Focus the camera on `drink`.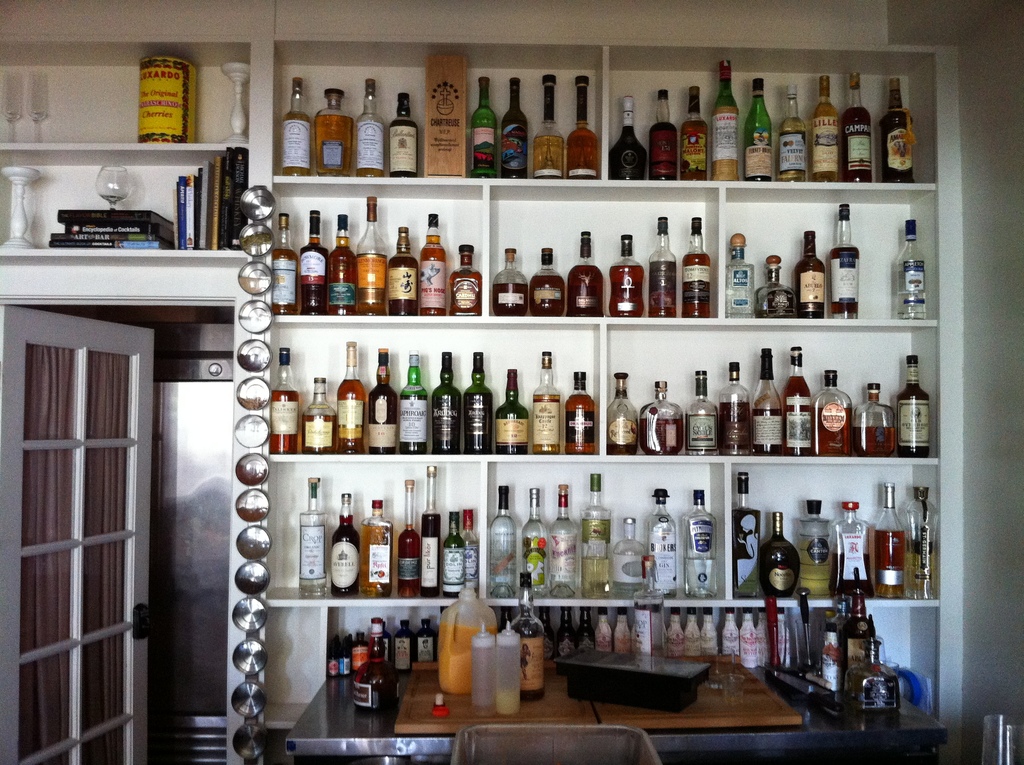
Focus region: 812 369 851 457.
